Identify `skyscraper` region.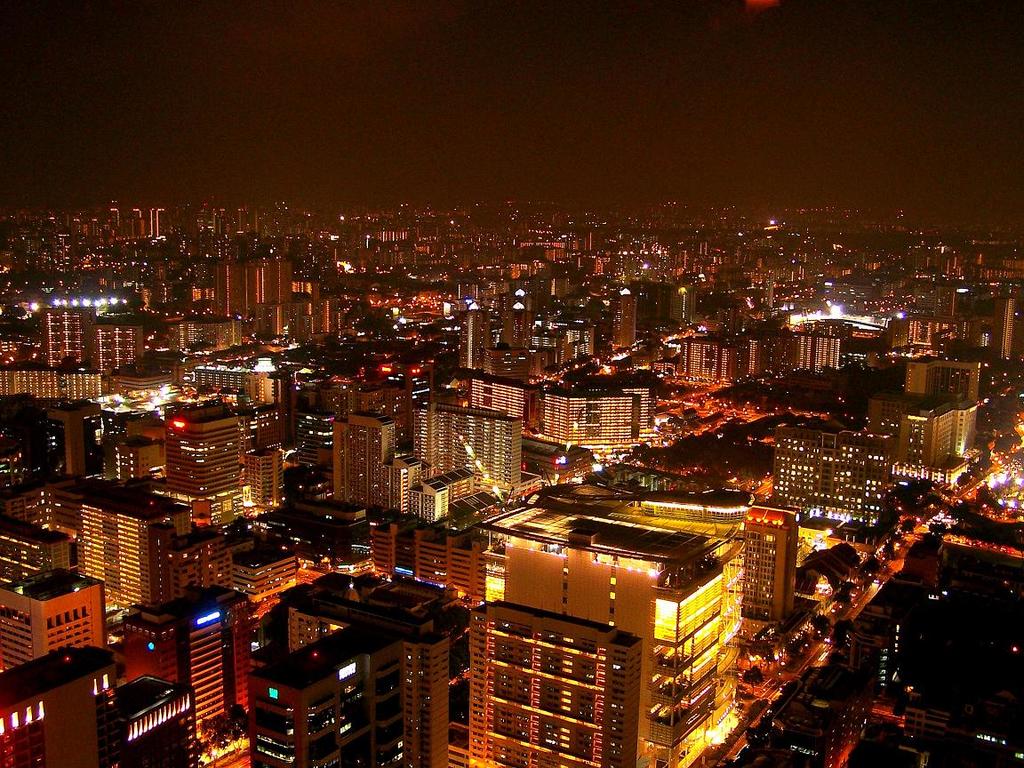
Region: {"x1": 165, "y1": 407, "x2": 244, "y2": 517}.
